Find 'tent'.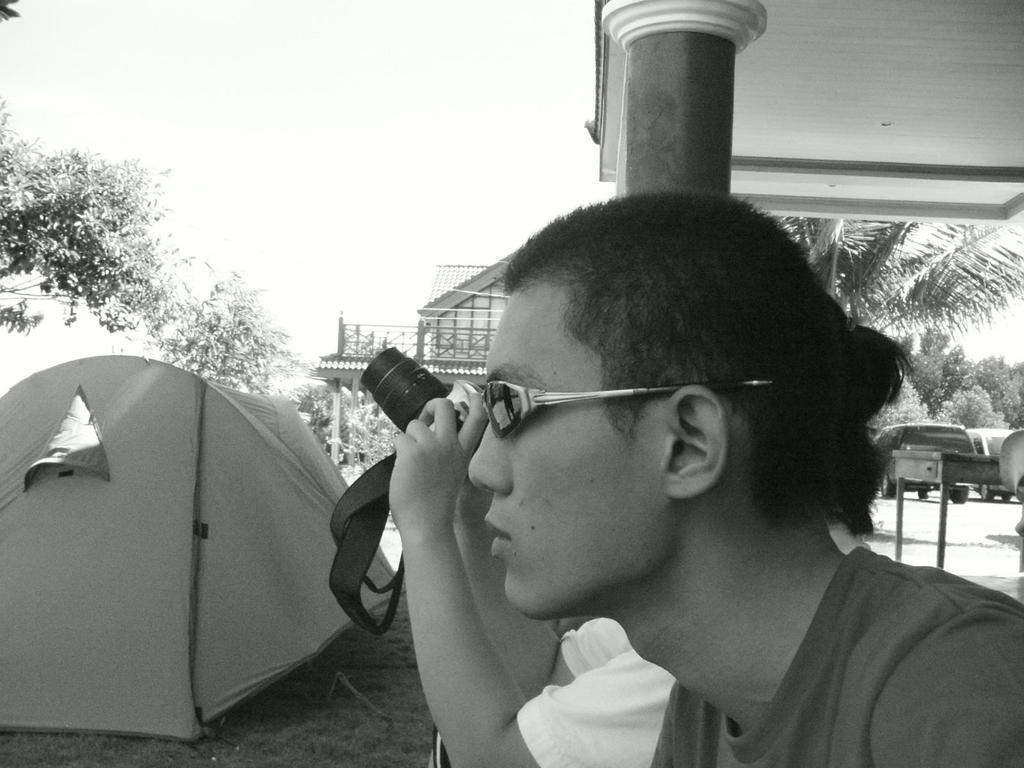
select_region(18, 355, 359, 735).
